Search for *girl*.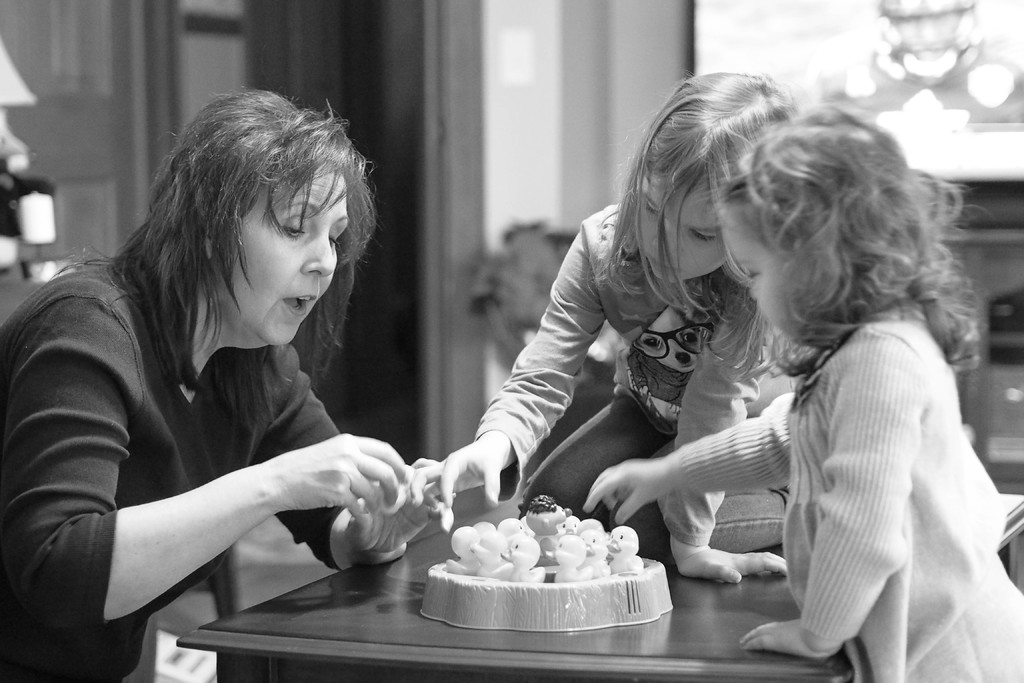
Found at 0 86 404 678.
